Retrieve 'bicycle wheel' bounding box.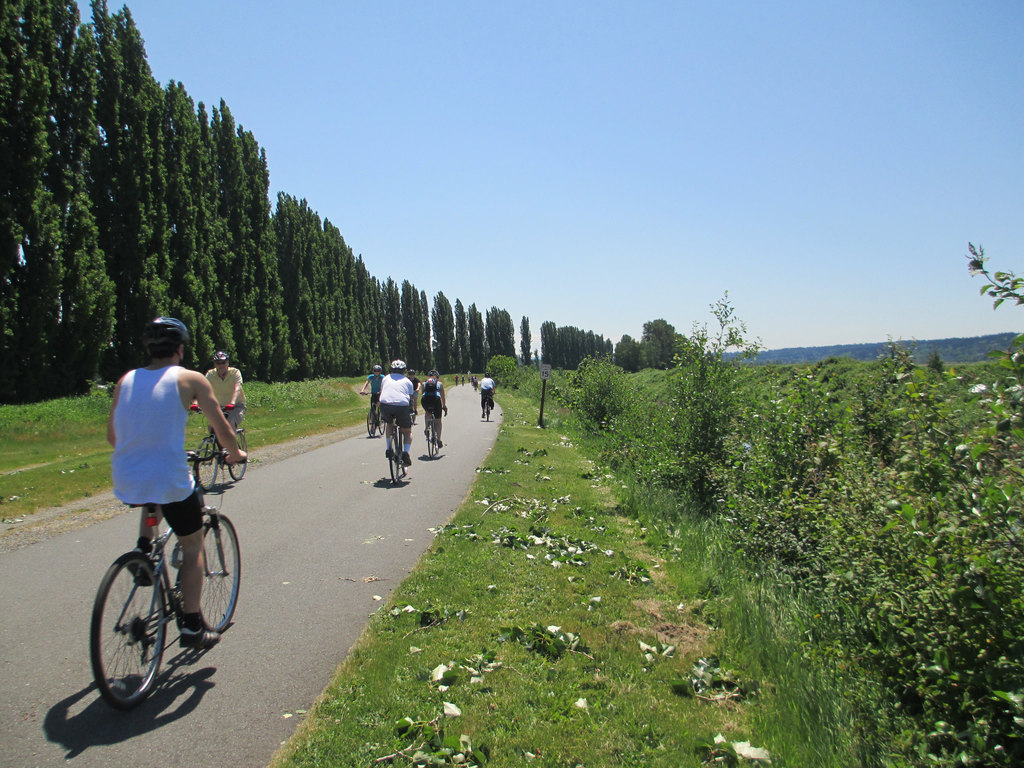
Bounding box: (483,399,490,424).
